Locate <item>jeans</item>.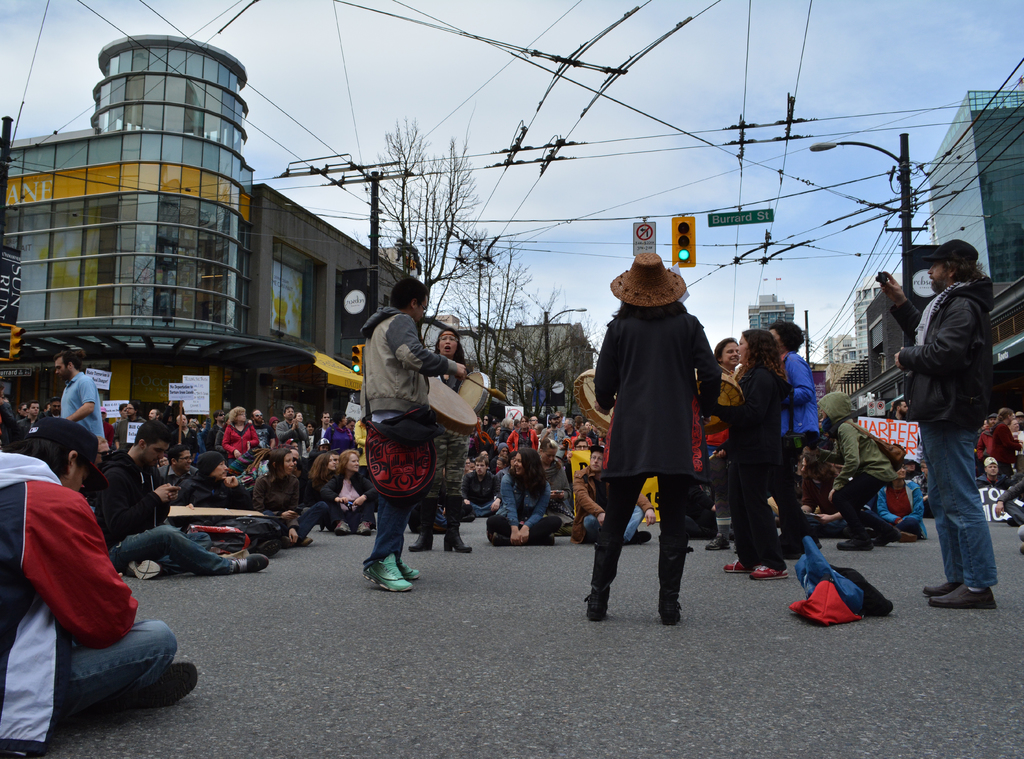
Bounding box: 925/415/1006/605.
